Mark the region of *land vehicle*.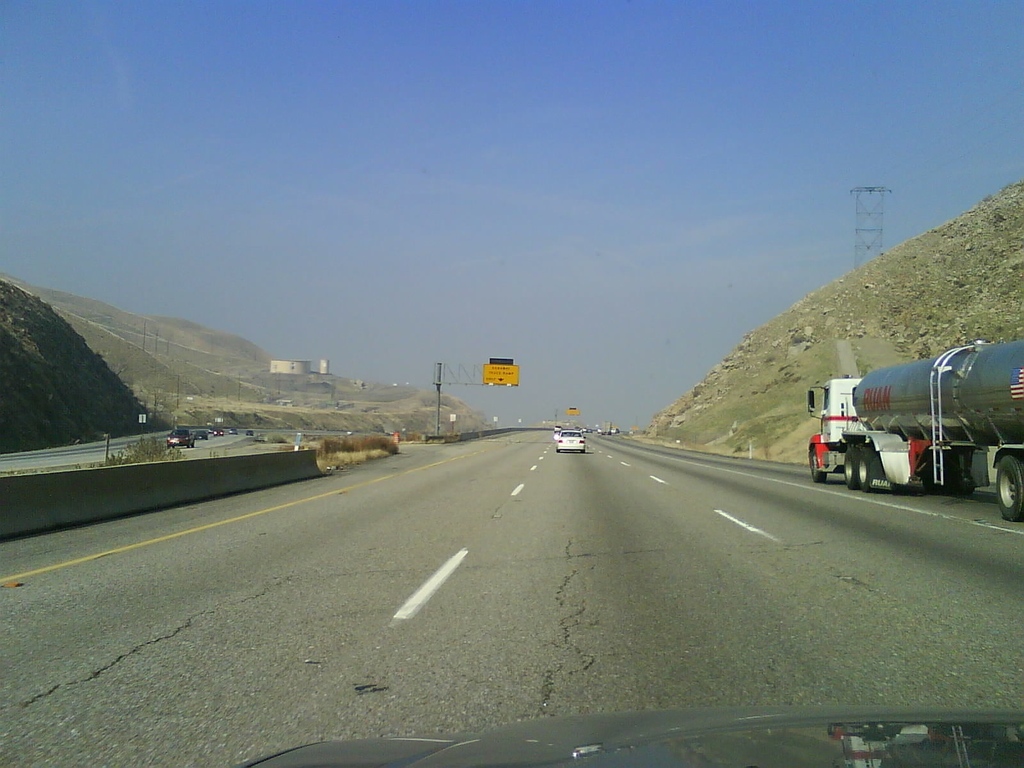
Region: l=195, t=429, r=208, b=440.
